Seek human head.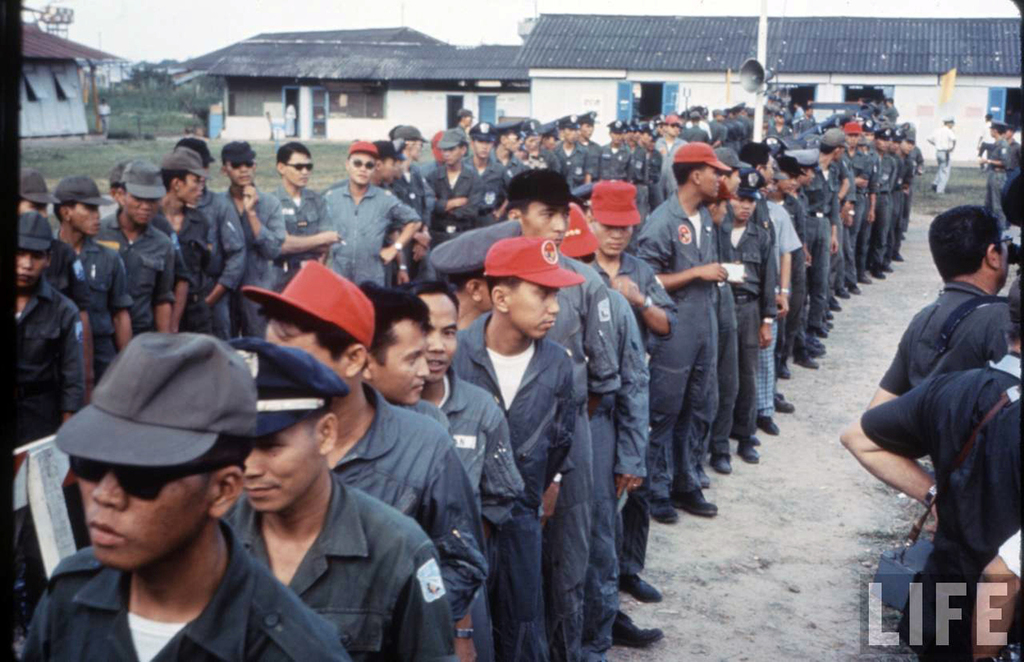
box(589, 176, 640, 260).
